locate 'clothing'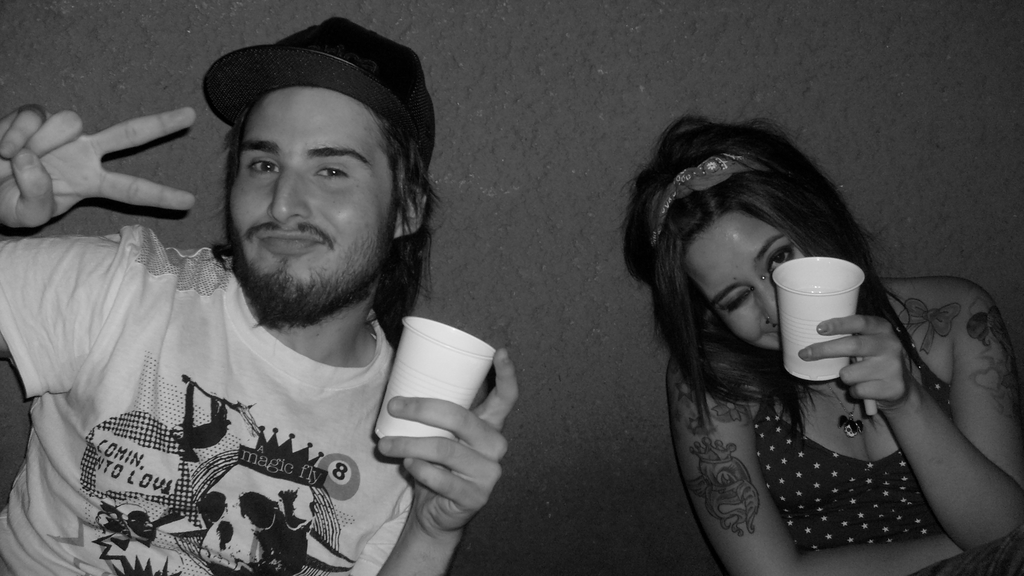
select_region(24, 228, 492, 566)
